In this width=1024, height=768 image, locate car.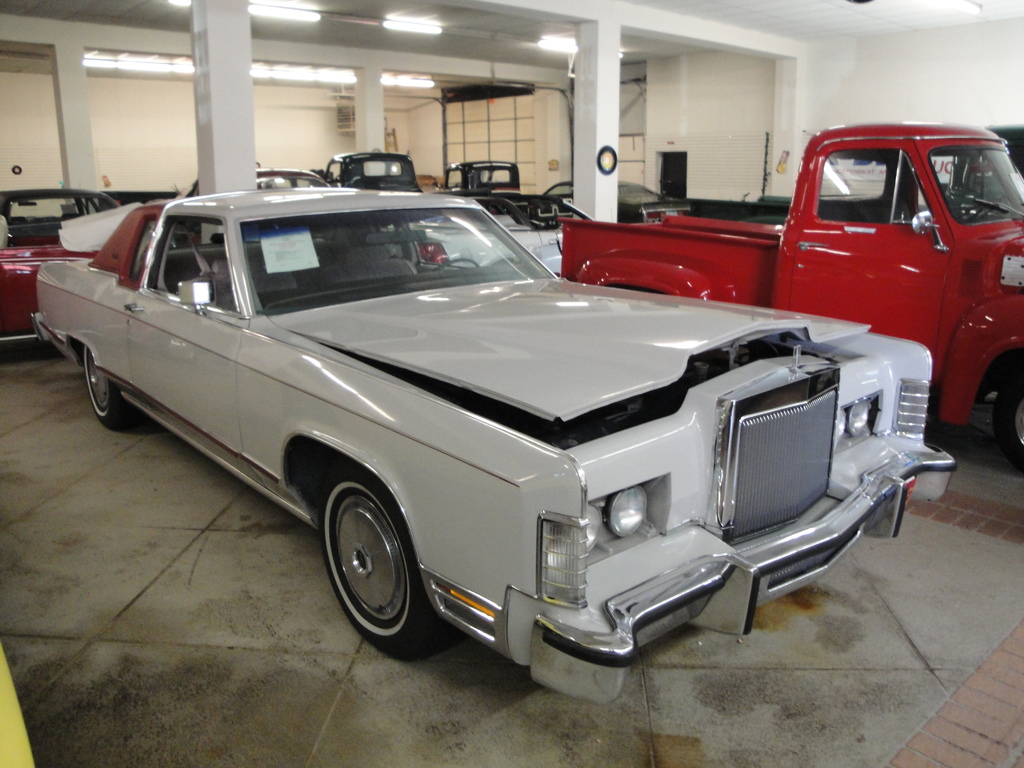
Bounding box: crop(29, 184, 957, 704).
